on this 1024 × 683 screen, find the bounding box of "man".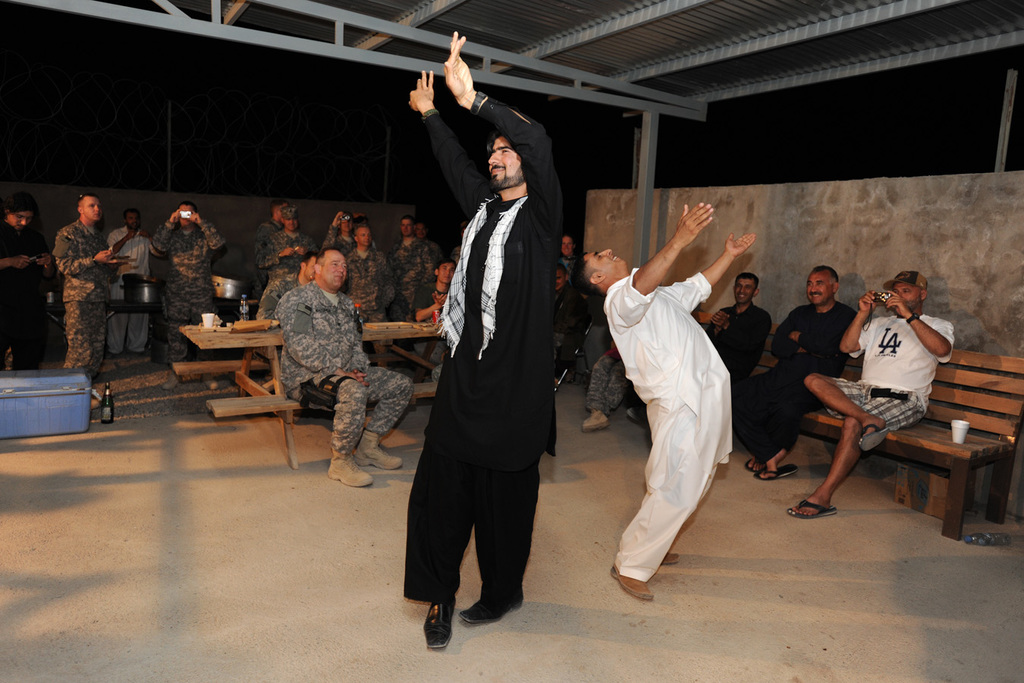
Bounding box: 787, 269, 954, 521.
